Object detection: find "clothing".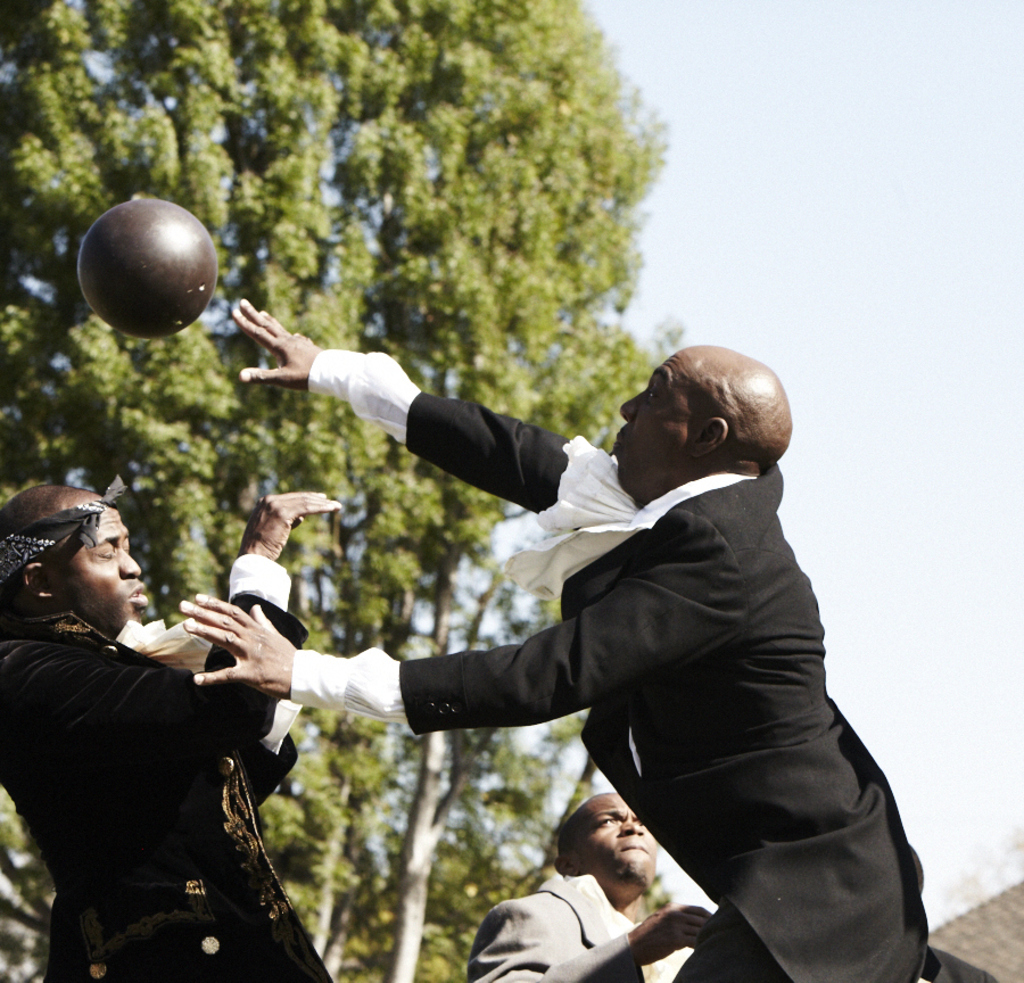
[left=16, top=540, right=297, bottom=957].
